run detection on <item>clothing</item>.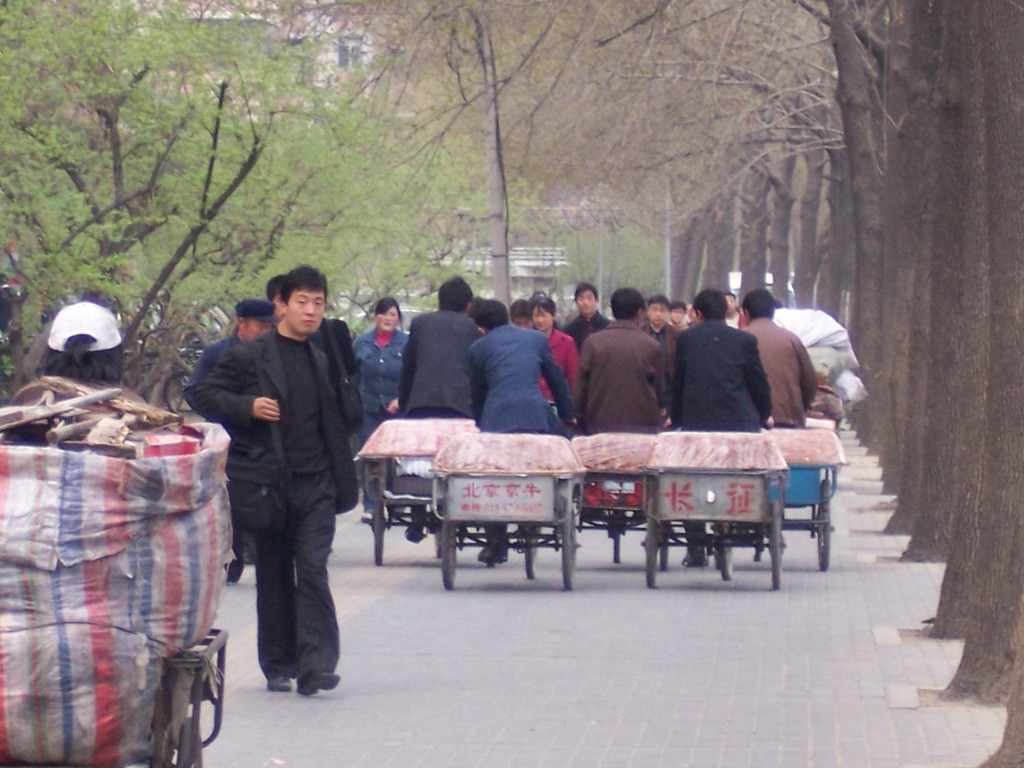
Result: select_region(193, 324, 357, 680).
